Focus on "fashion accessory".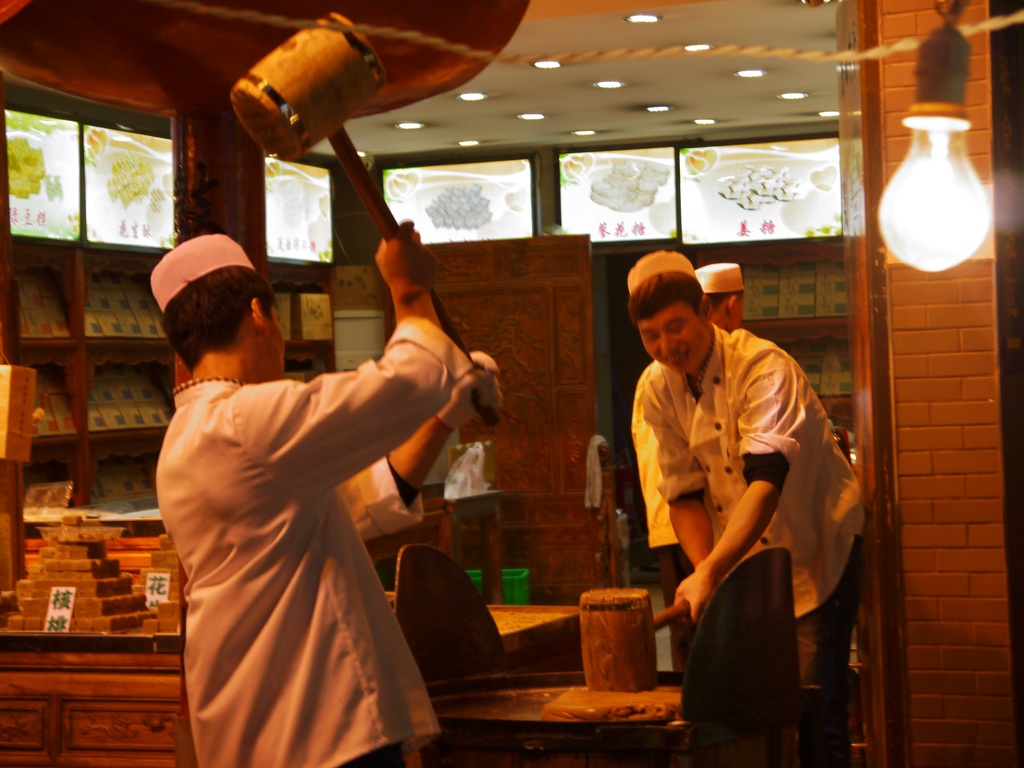
Focused at (146,233,260,310).
